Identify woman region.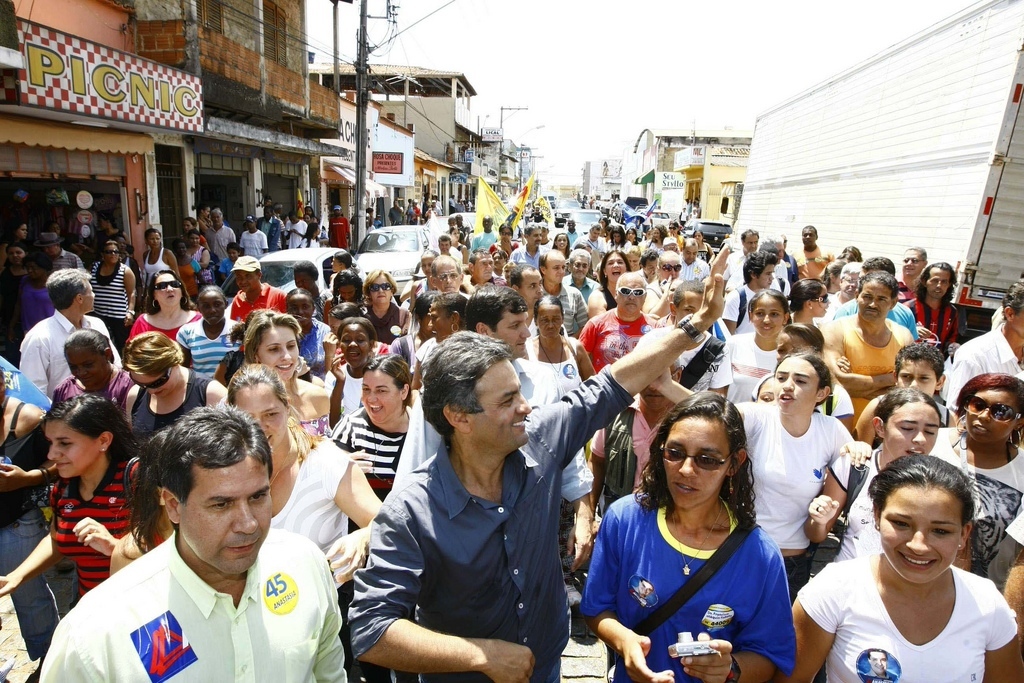
Region: pyautogui.locateOnScreen(243, 307, 335, 436).
